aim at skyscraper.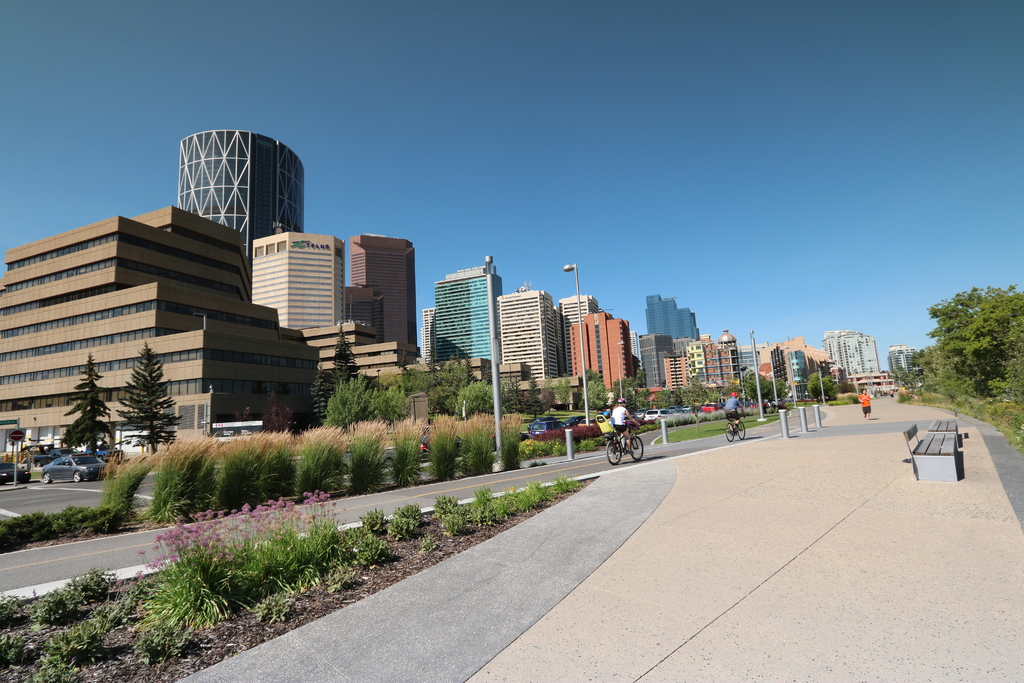
Aimed at bbox=[641, 293, 708, 345].
